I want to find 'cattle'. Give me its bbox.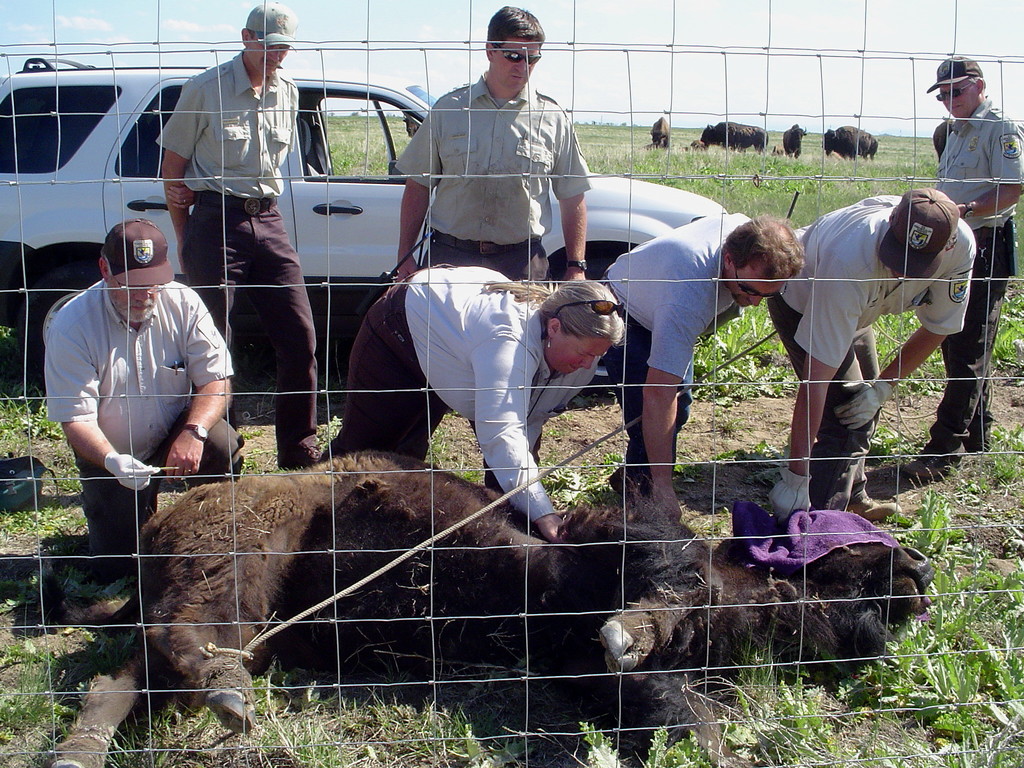
<bbox>74, 438, 878, 742</bbox>.
